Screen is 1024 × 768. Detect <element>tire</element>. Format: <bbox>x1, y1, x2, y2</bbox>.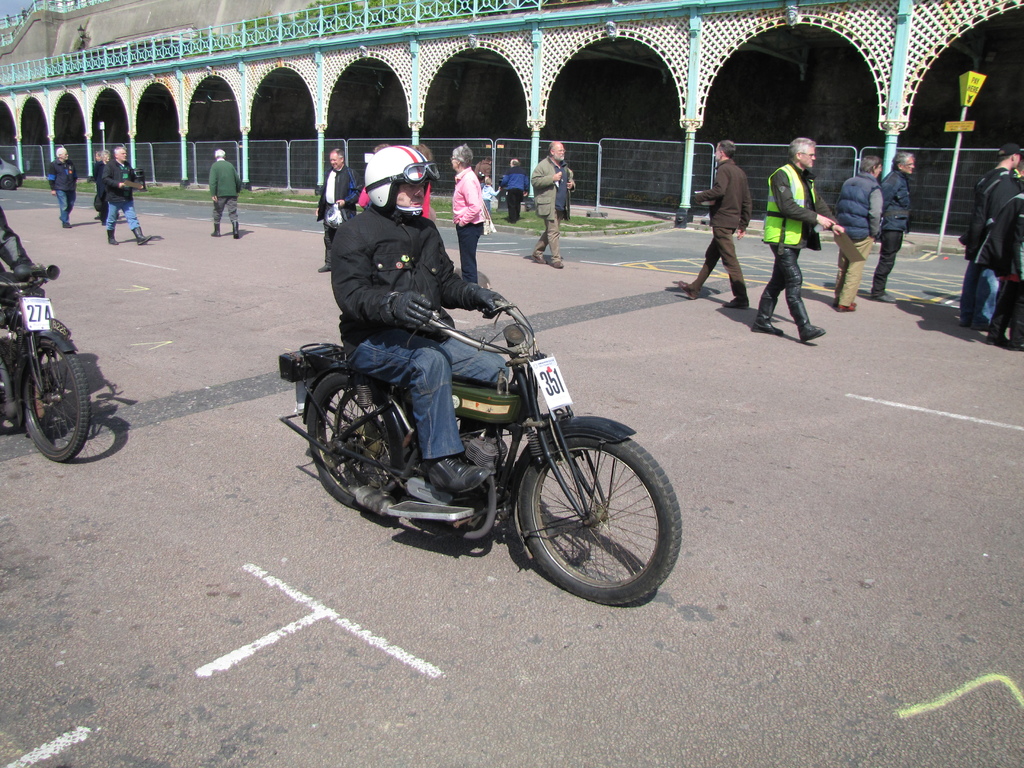
<bbox>303, 373, 406, 508</bbox>.
